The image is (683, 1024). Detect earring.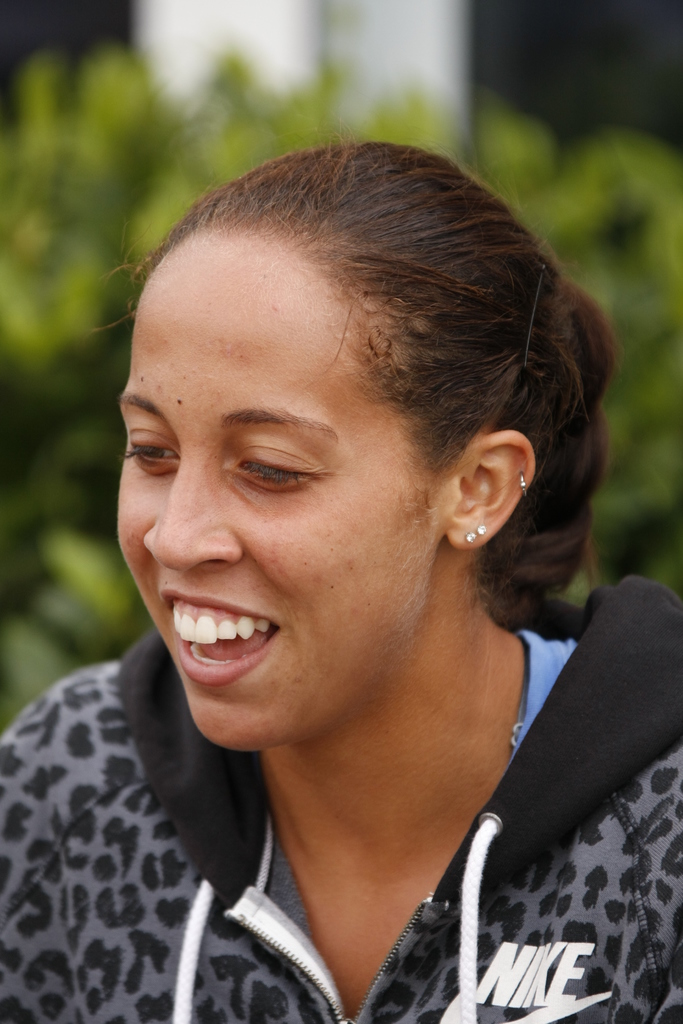
Detection: [left=467, top=531, right=475, bottom=543].
